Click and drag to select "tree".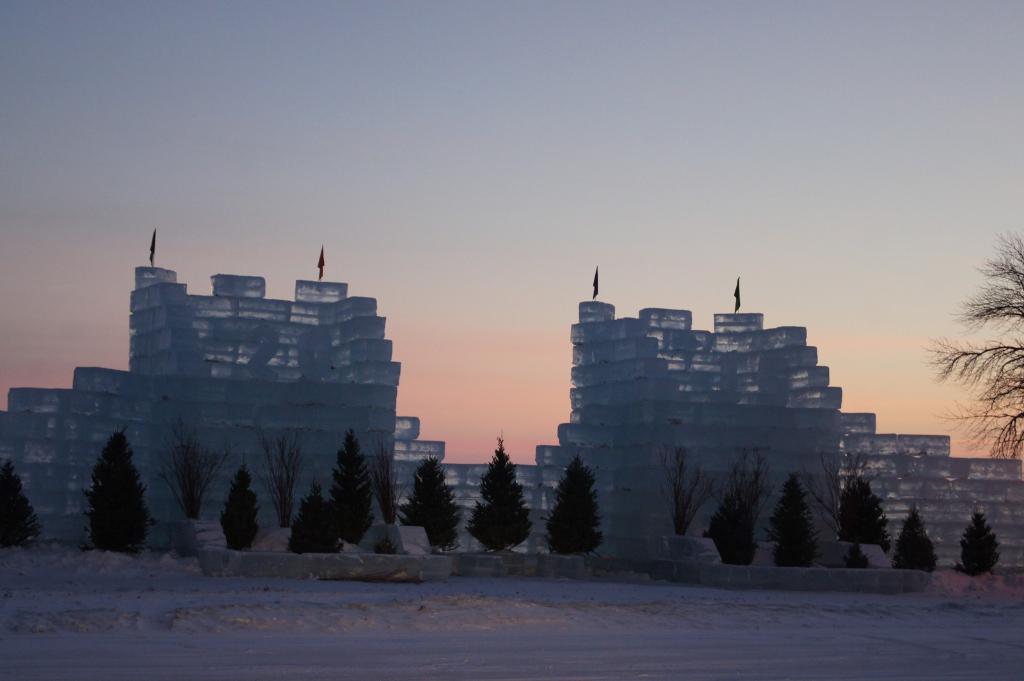
Selection: bbox=(776, 472, 824, 576).
